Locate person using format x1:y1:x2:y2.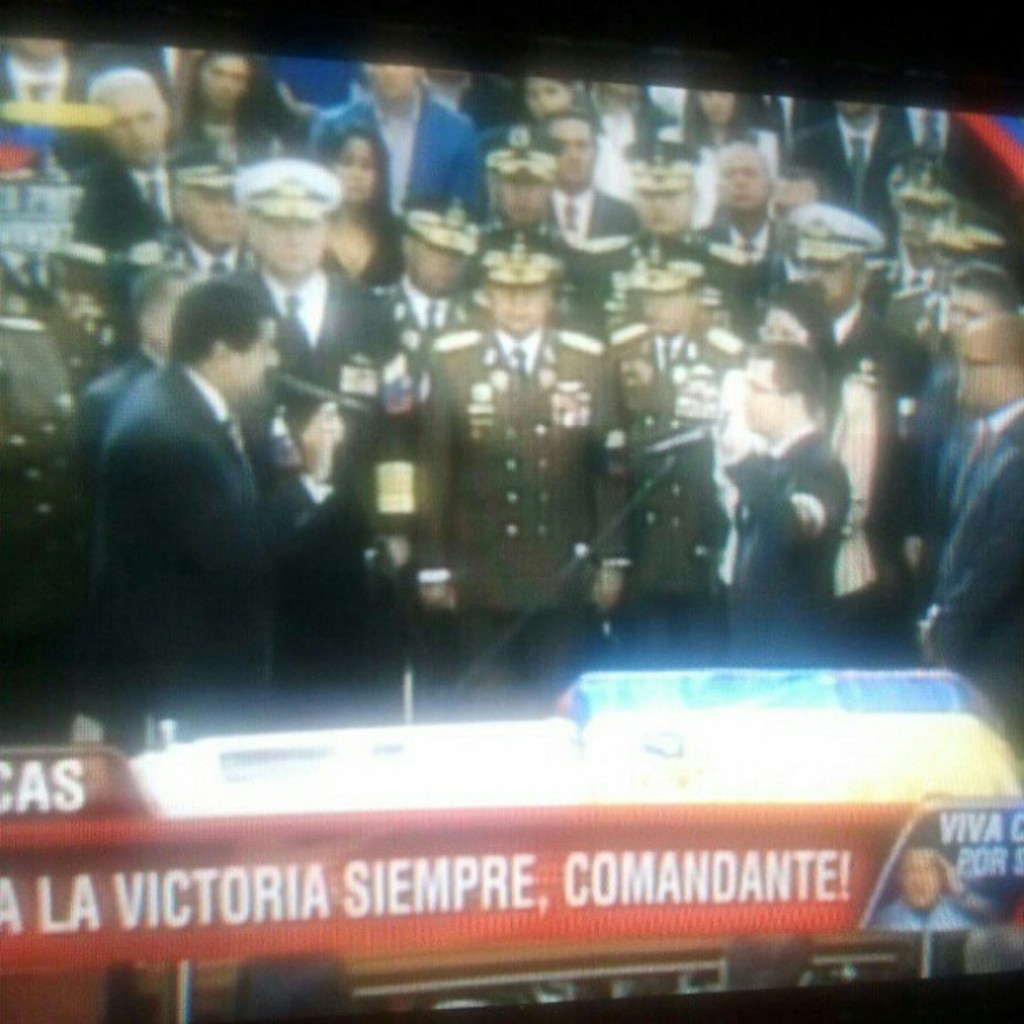
895:266:1022:512.
